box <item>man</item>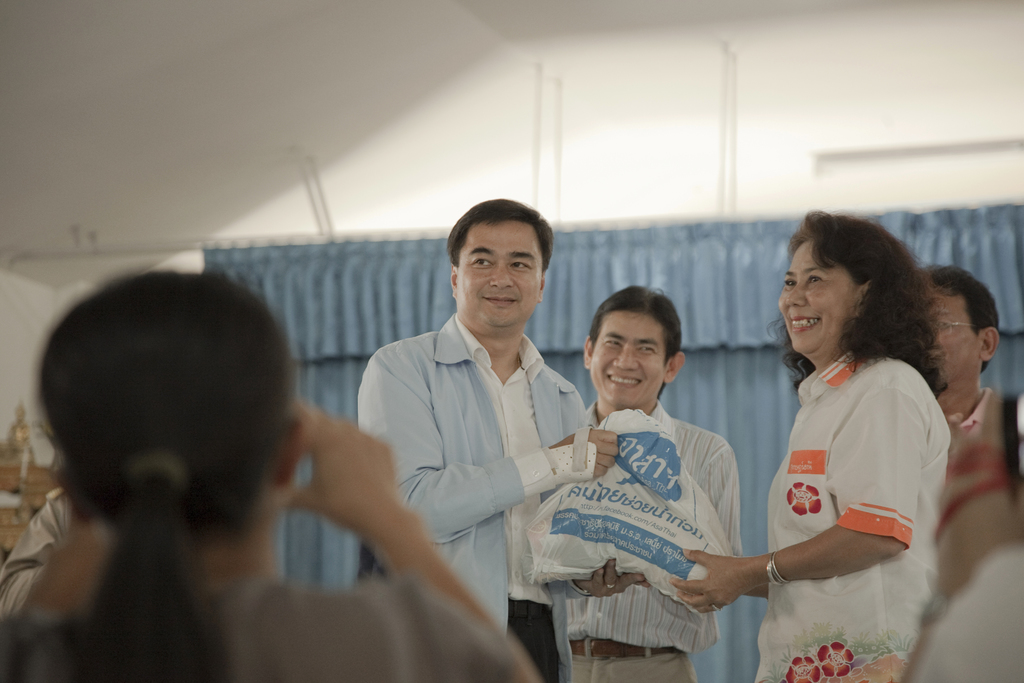
{"x1": 563, "y1": 286, "x2": 742, "y2": 682}
